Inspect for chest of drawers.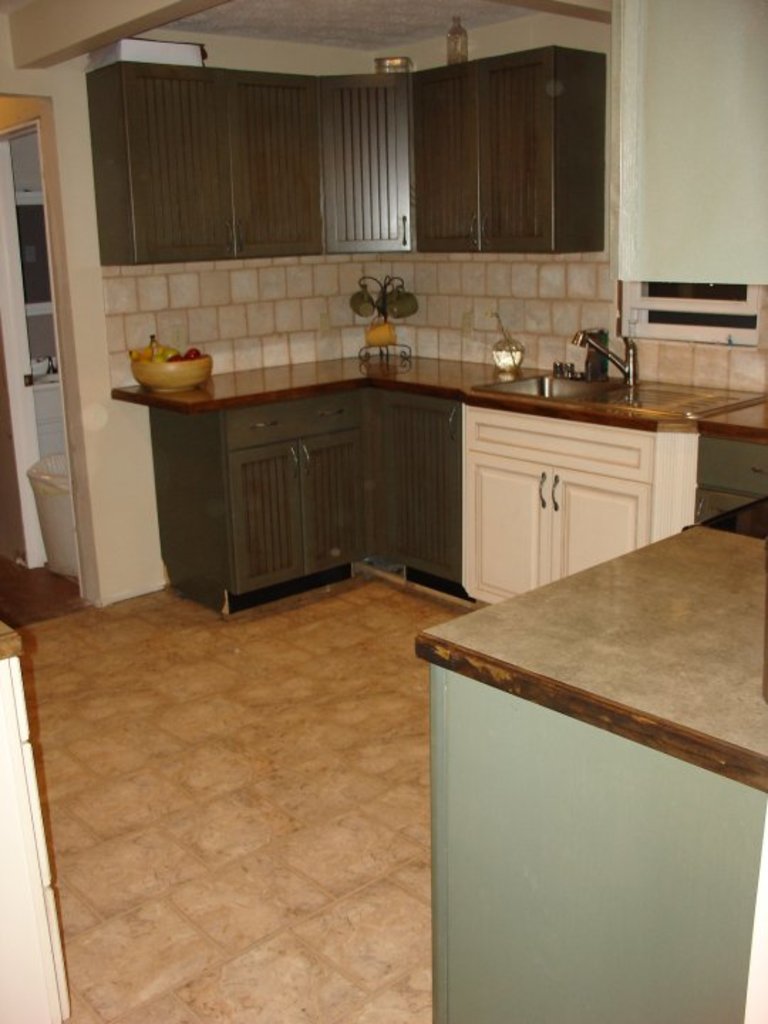
Inspection: rect(146, 385, 767, 614).
